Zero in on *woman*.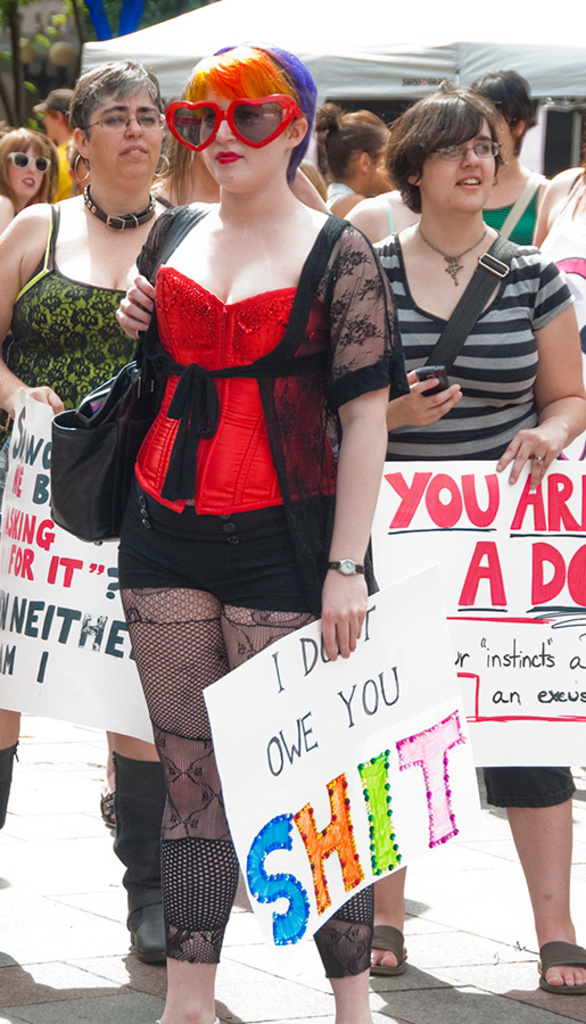
Zeroed in: 361, 98, 585, 1002.
